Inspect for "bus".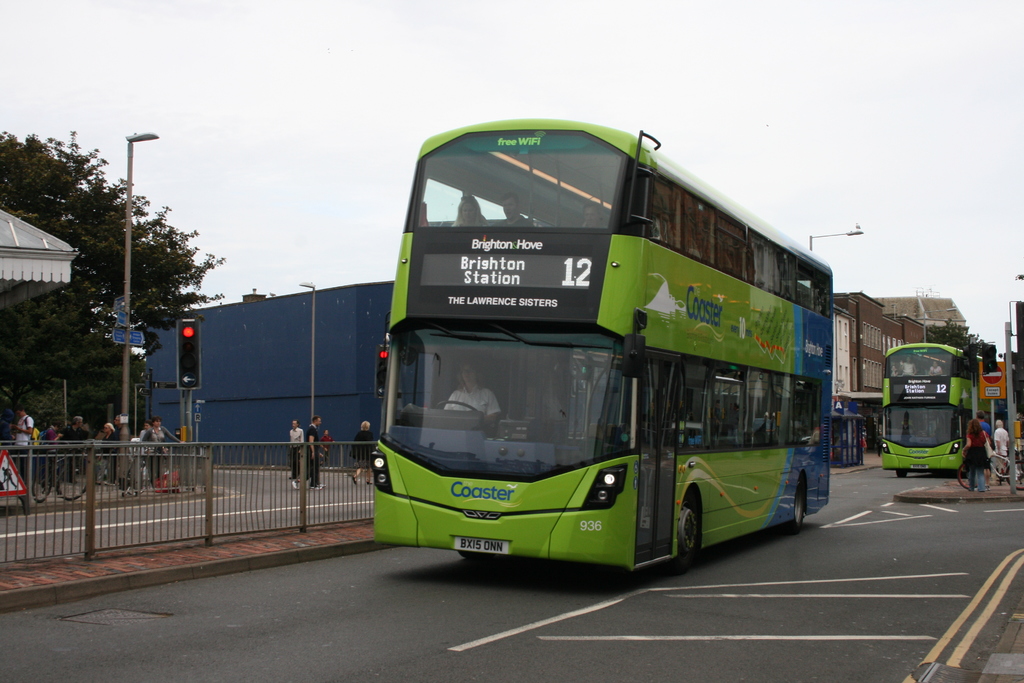
Inspection: <bbox>872, 340, 982, 480</bbox>.
